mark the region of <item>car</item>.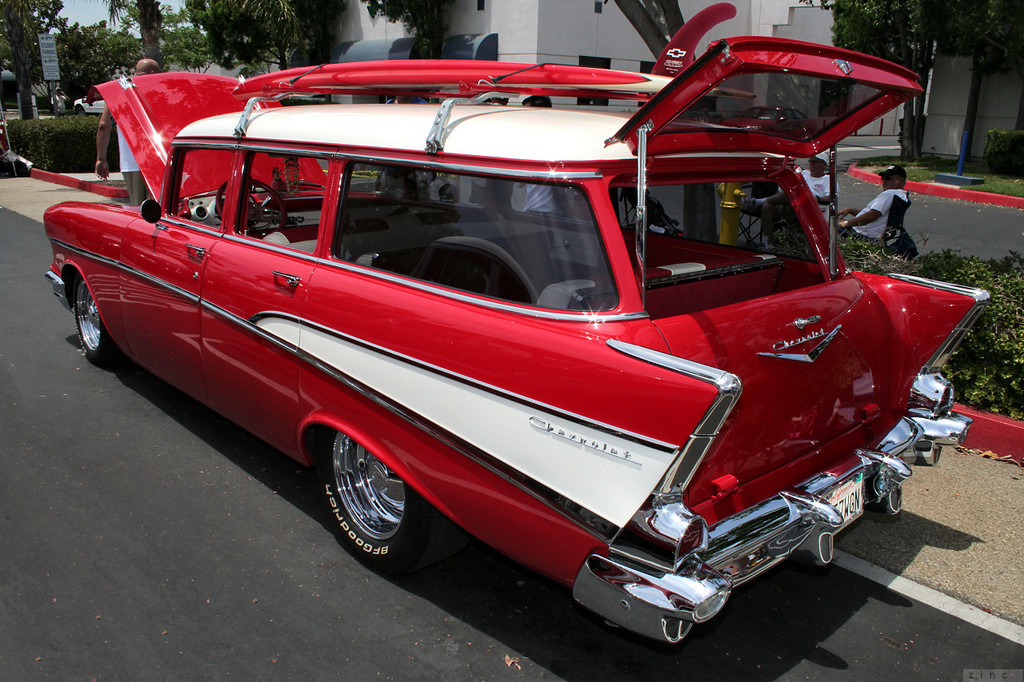
Region: bbox=[48, 0, 991, 640].
